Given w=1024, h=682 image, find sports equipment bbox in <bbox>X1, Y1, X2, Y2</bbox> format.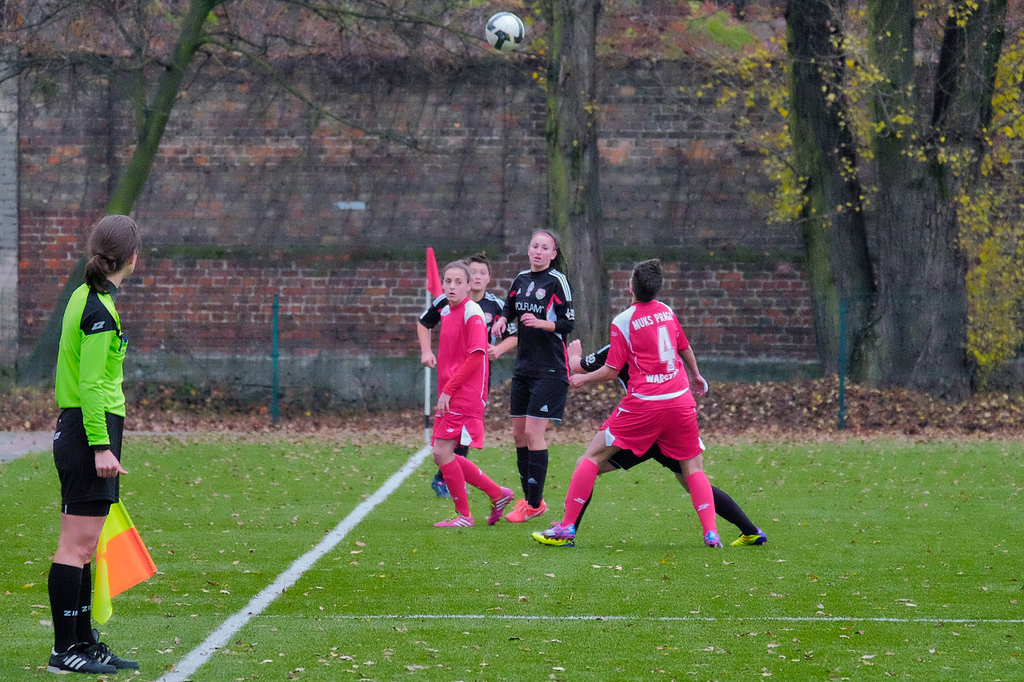
<bbox>482, 10, 526, 52</bbox>.
